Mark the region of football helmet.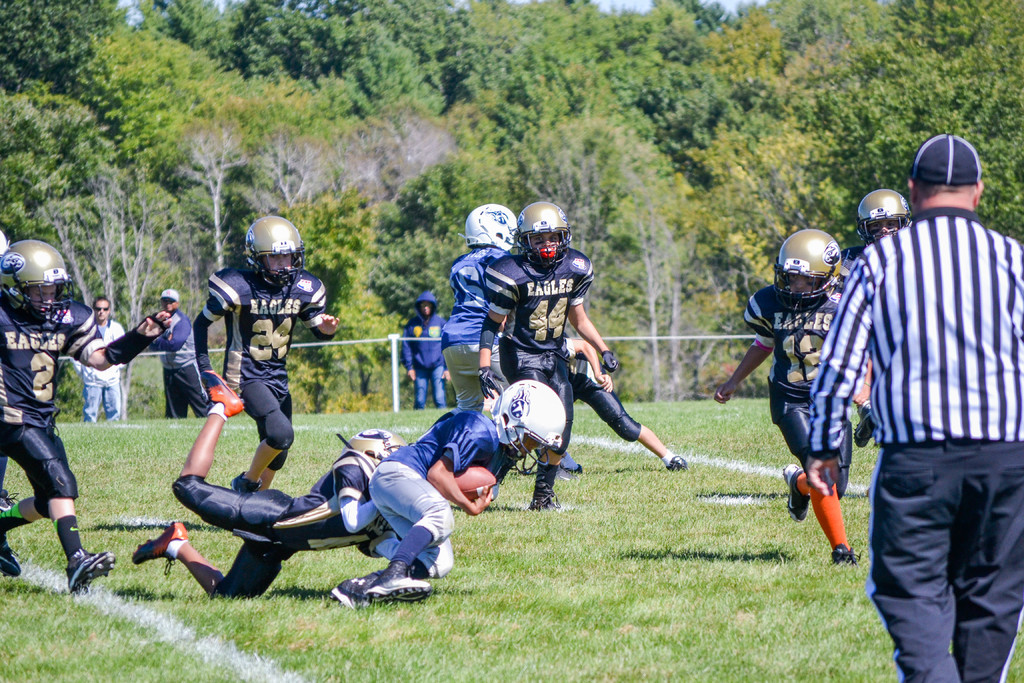
Region: (236, 210, 309, 289).
